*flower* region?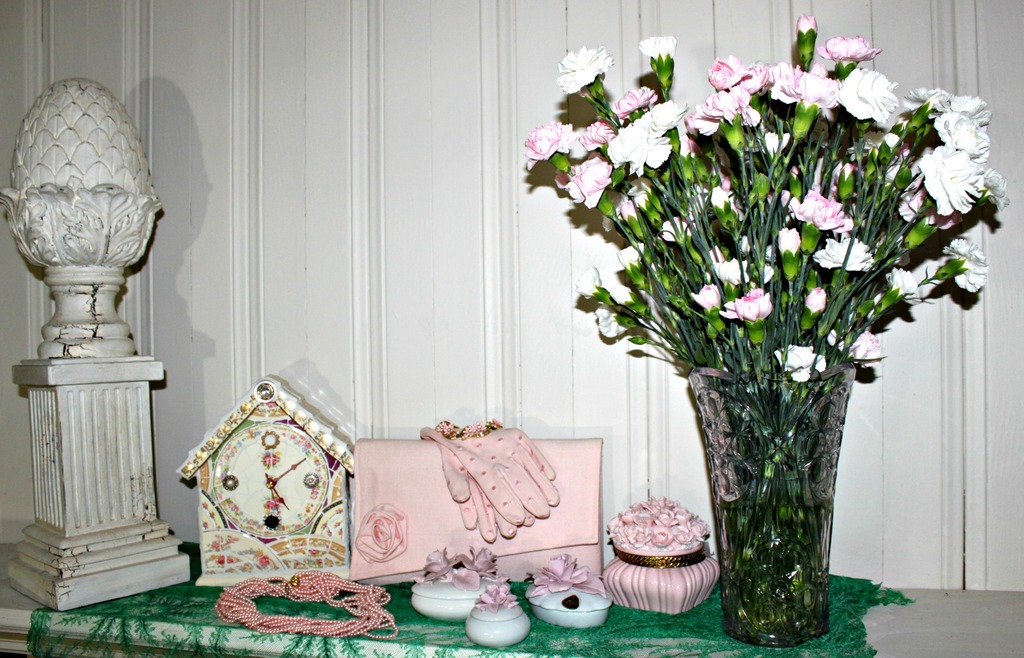
bbox(636, 92, 685, 135)
